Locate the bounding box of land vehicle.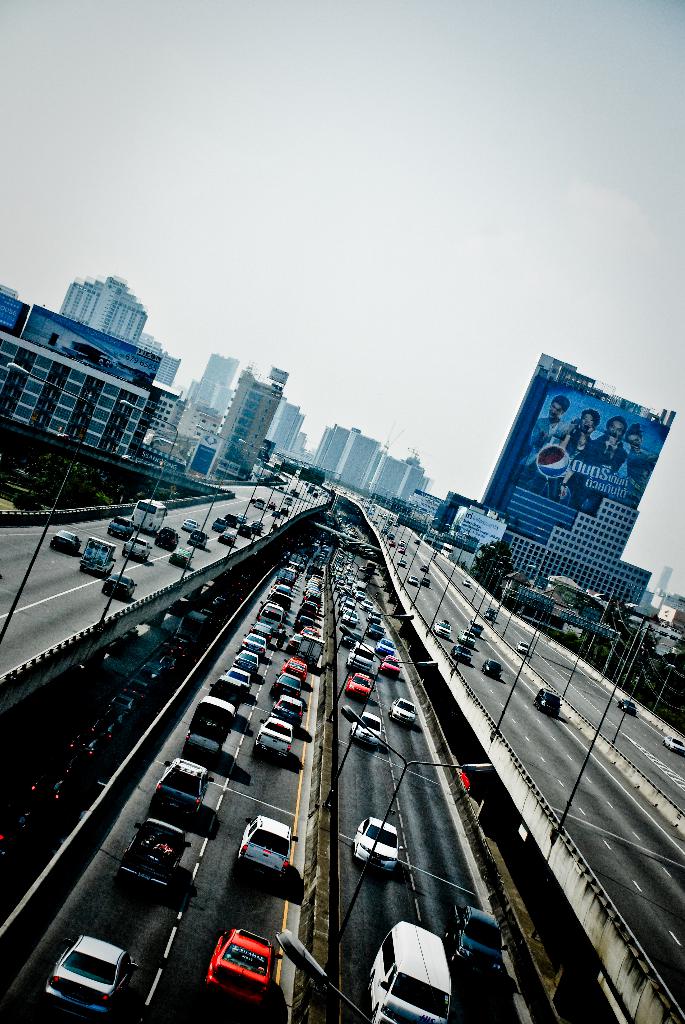
Bounding box: <region>136, 499, 171, 532</region>.
